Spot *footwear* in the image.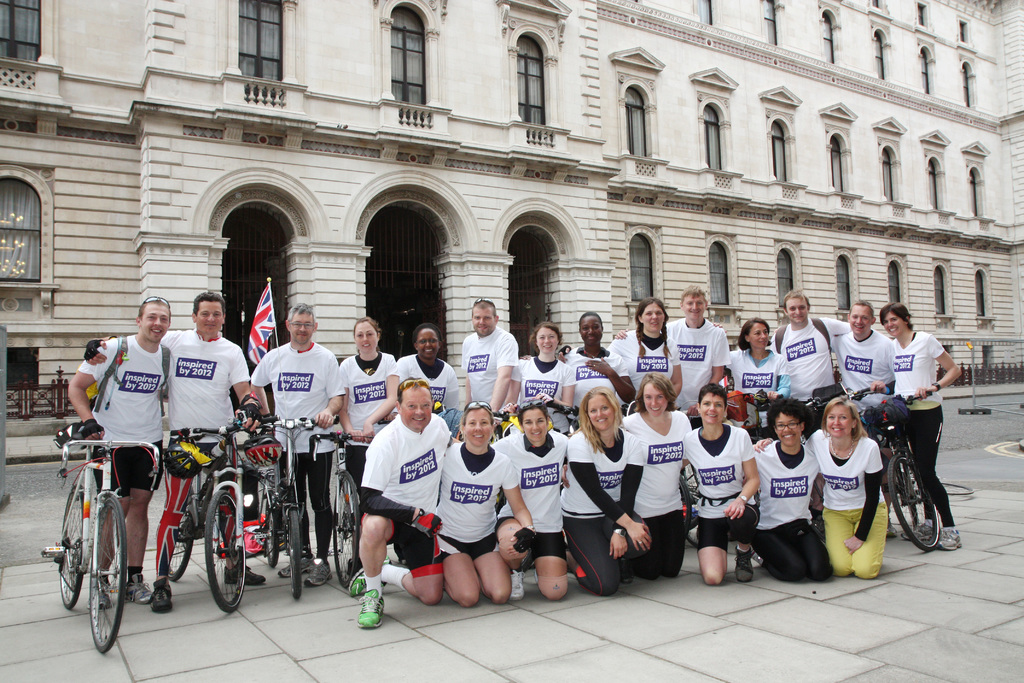
*footwear* found at rect(118, 570, 158, 607).
